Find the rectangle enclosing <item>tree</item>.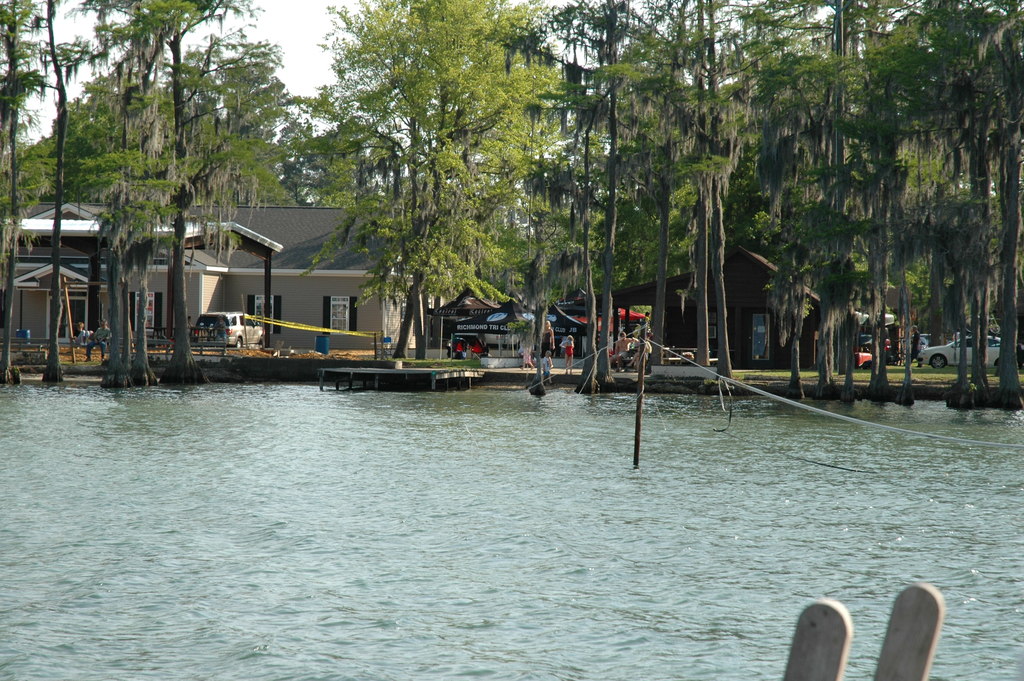
<box>296,25,582,370</box>.
